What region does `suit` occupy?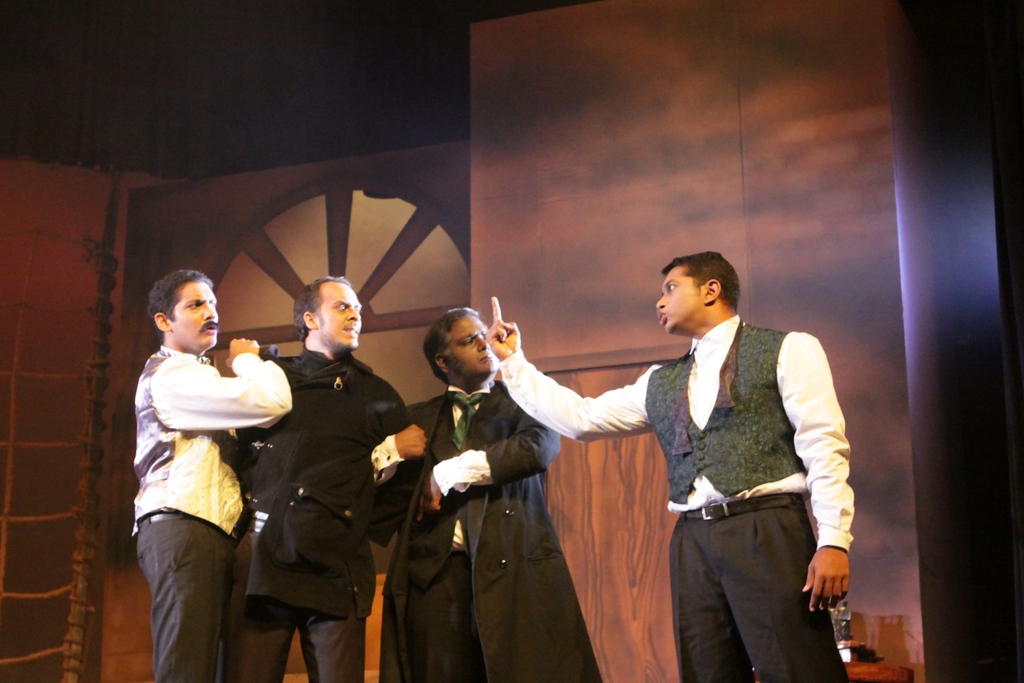
pyautogui.locateOnScreen(365, 383, 604, 682).
